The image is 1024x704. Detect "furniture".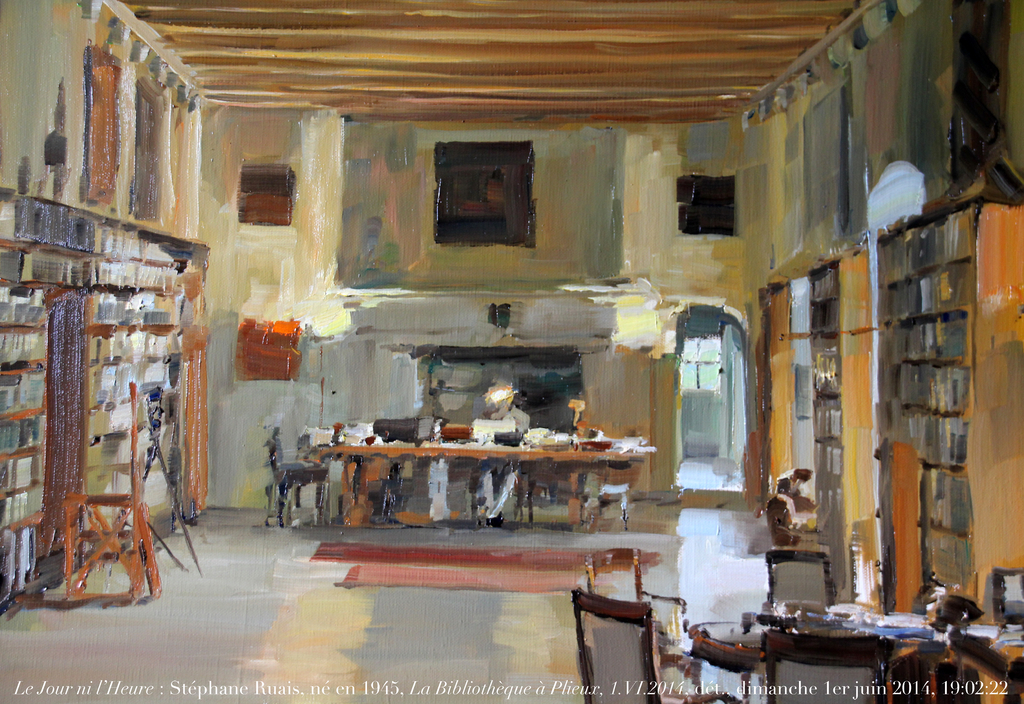
Detection: crop(761, 621, 888, 703).
